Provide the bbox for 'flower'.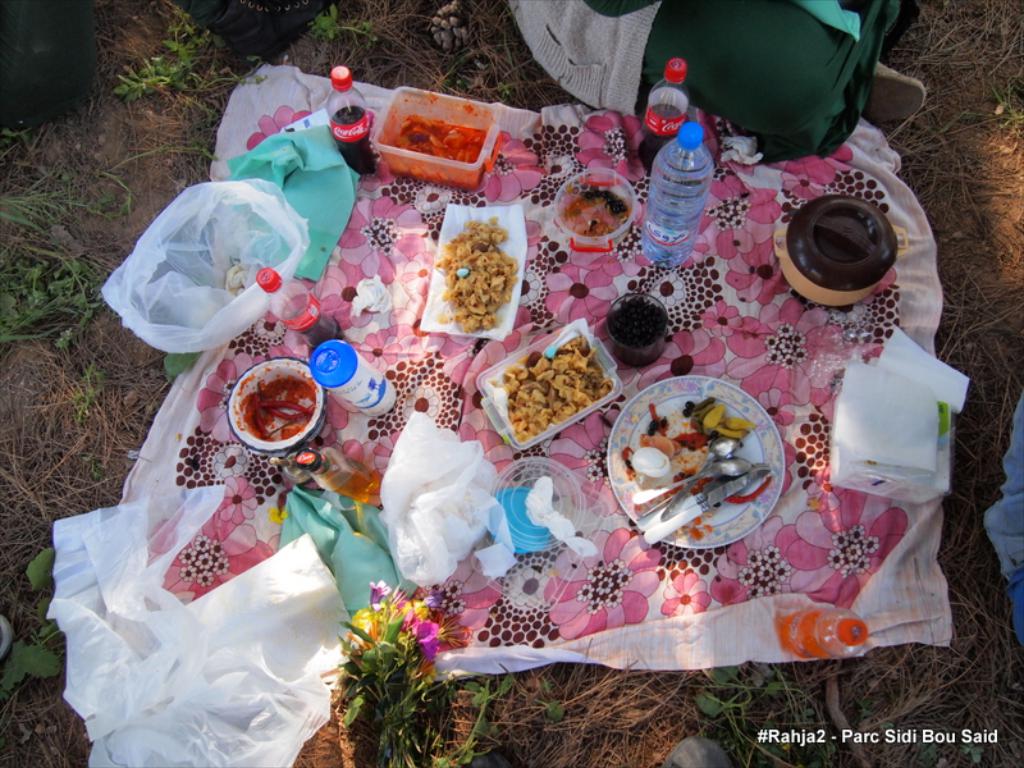
l=696, t=173, r=780, b=261.
